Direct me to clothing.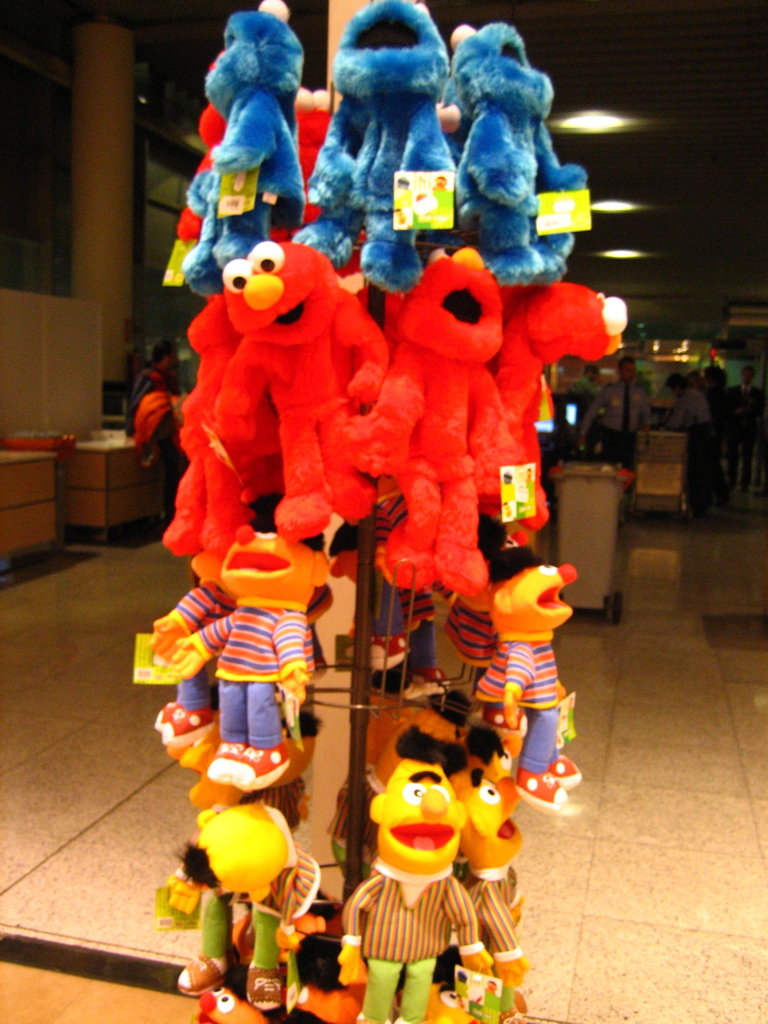
Direction: 671:386:710:458.
